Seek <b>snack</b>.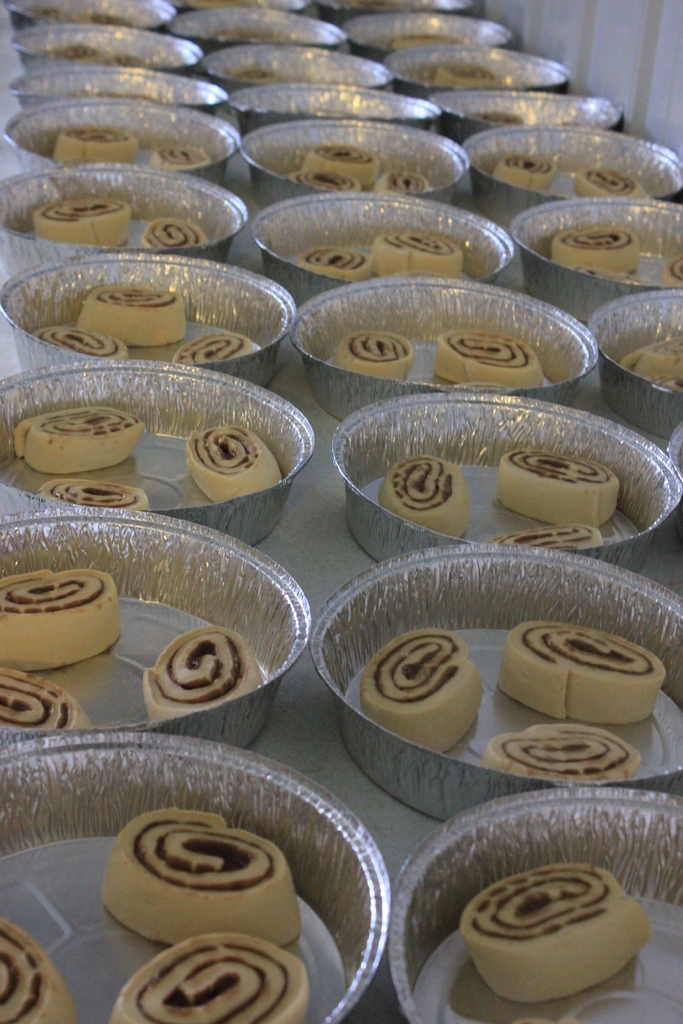
l=369, t=234, r=462, b=281.
